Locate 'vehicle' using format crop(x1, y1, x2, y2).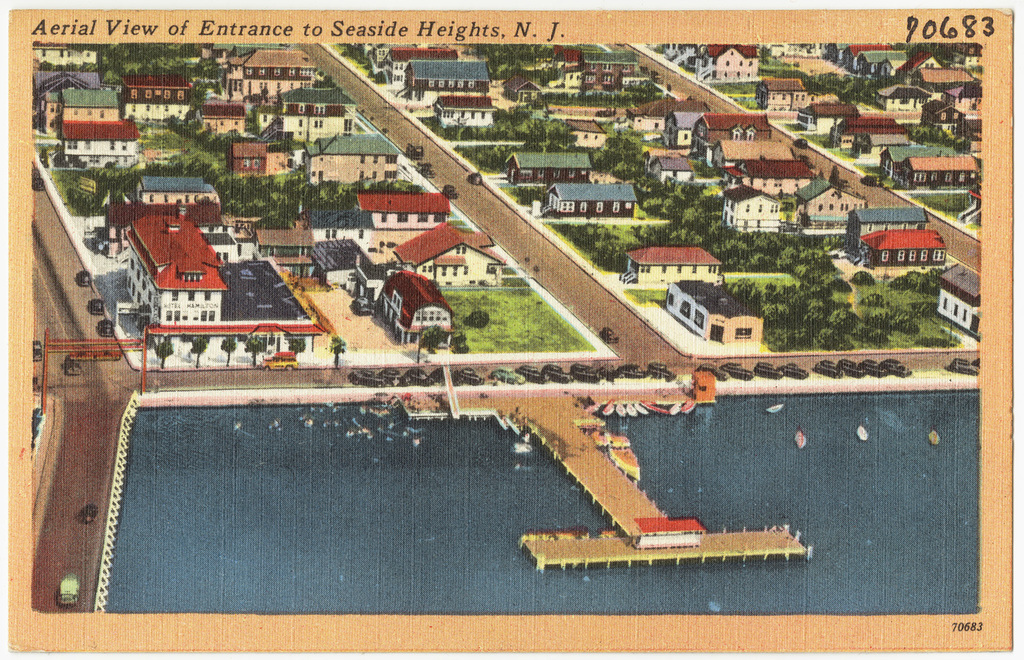
crop(859, 422, 872, 440).
